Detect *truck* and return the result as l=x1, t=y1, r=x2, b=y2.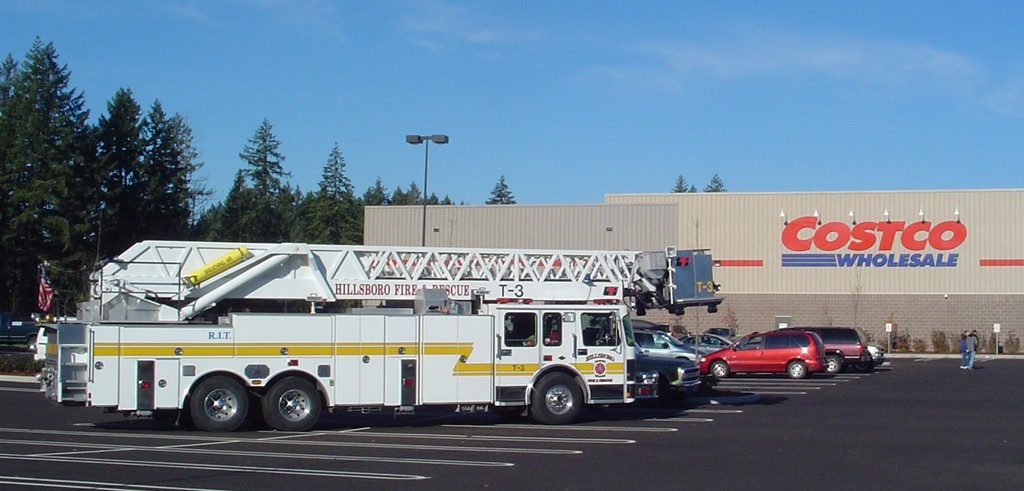
l=77, t=234, r=730, b=435.
